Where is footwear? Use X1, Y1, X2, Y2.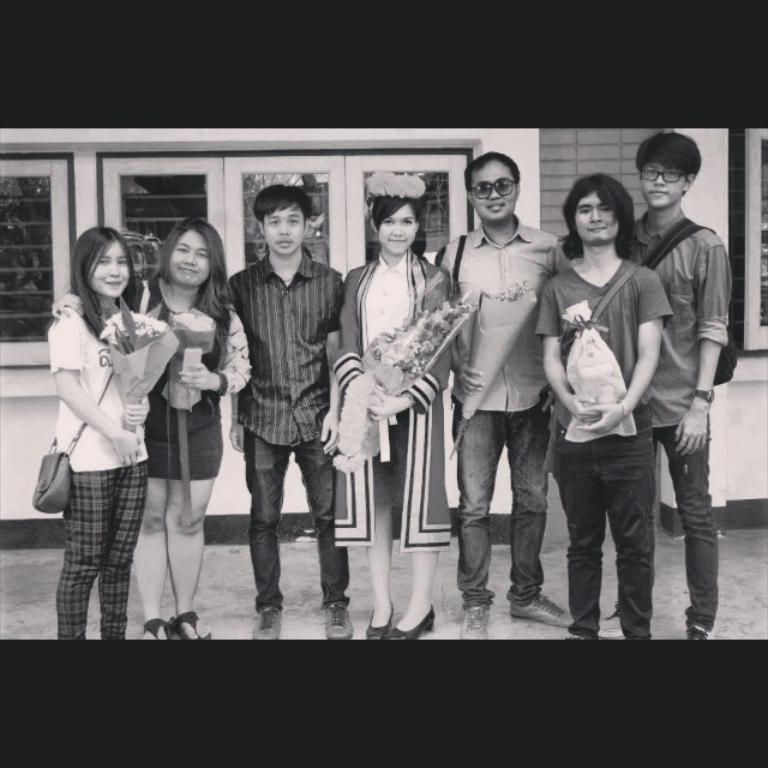
511, 595, 574, 632.
